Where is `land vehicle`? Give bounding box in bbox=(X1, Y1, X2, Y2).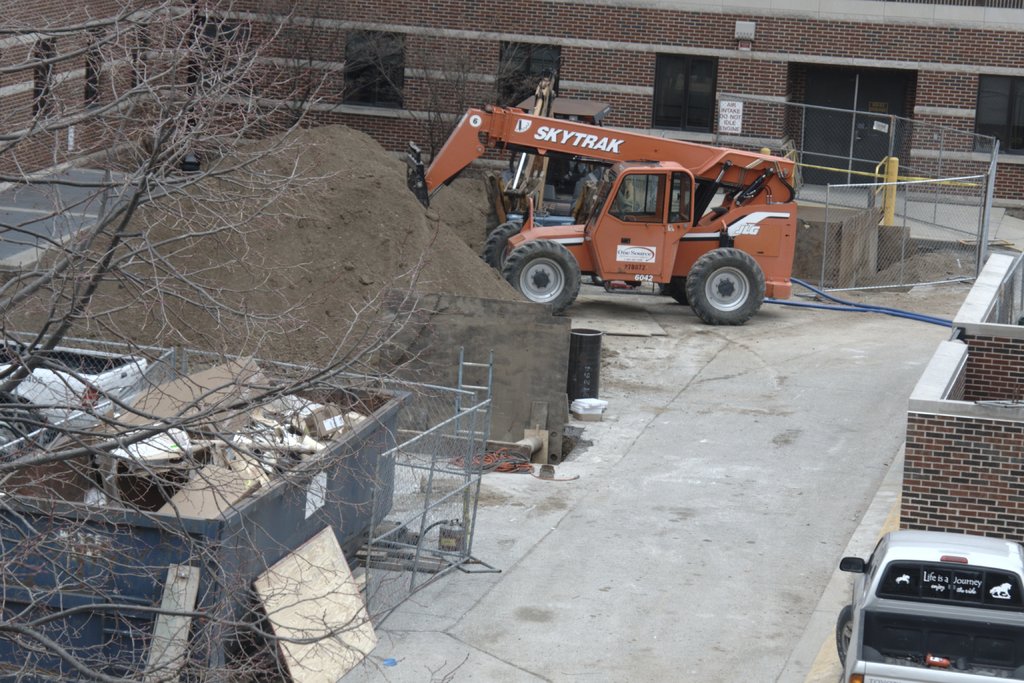
bbox=(834, 526, 1023, 682).
